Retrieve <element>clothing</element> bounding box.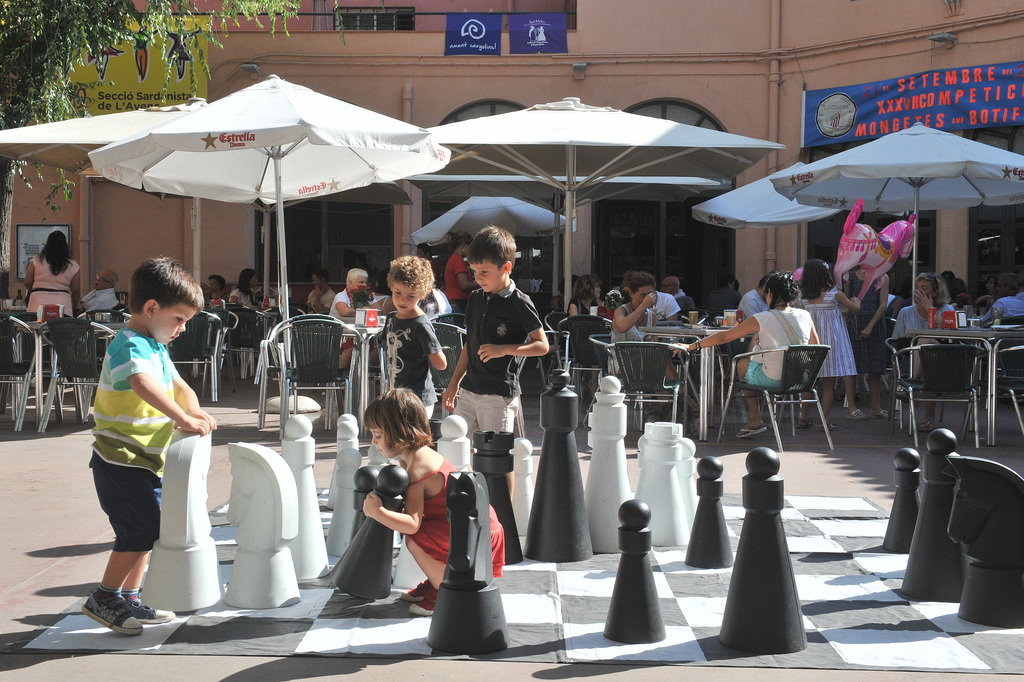
Bounding box: [230,280,261,309].
